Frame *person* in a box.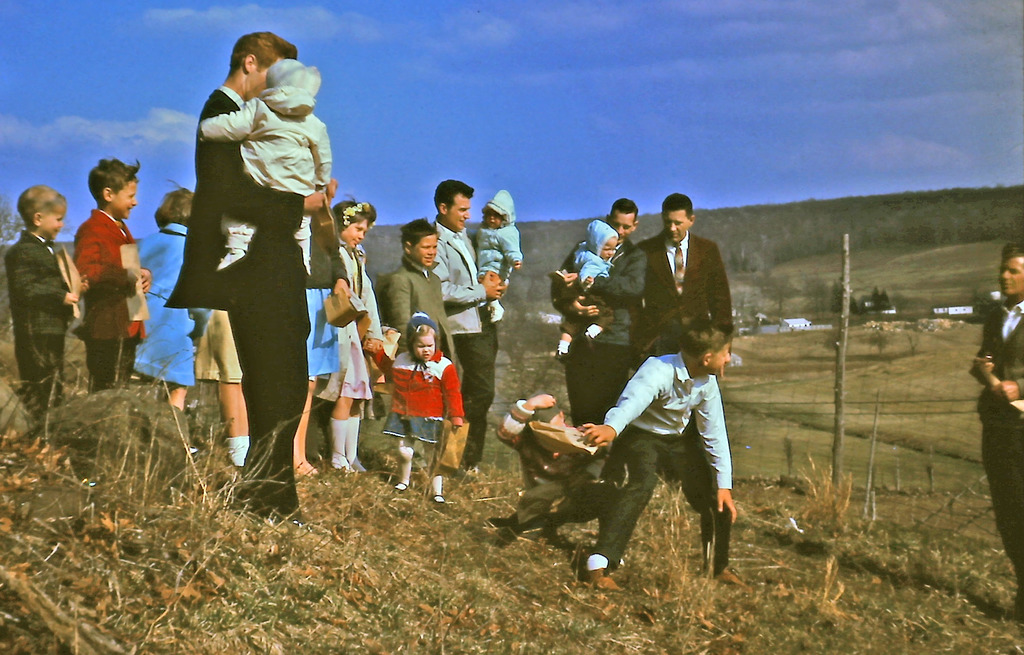
locate(379, 310, 460, 499).
